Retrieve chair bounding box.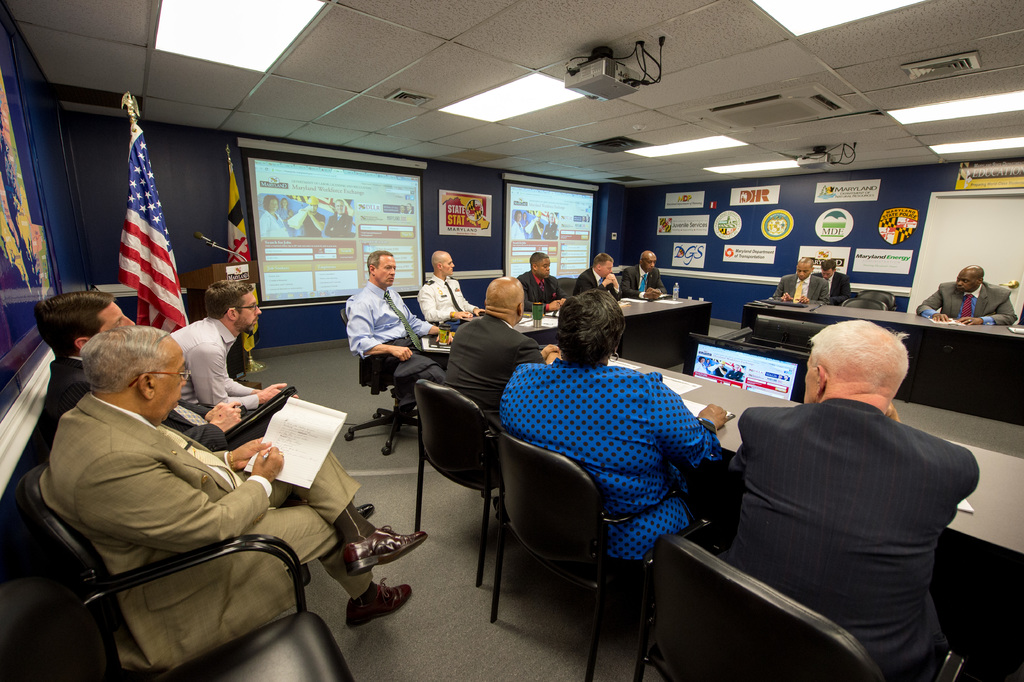
Bounding box: (left=345, top=302, right=428, bottom=454).
